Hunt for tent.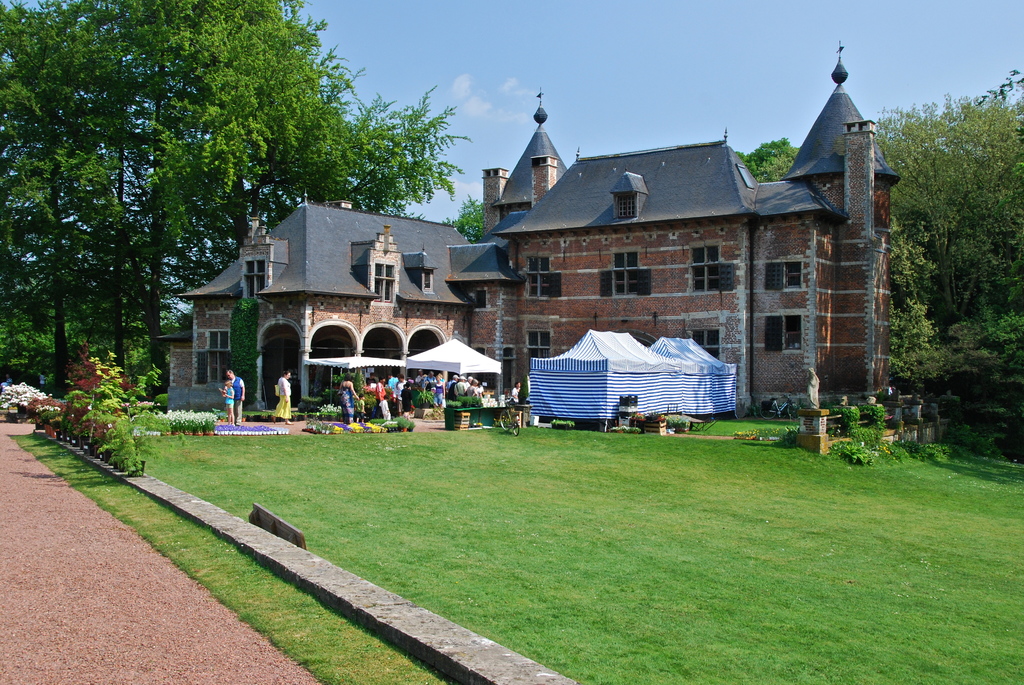
Hunted down at crop(527, 331, 740, 432).
